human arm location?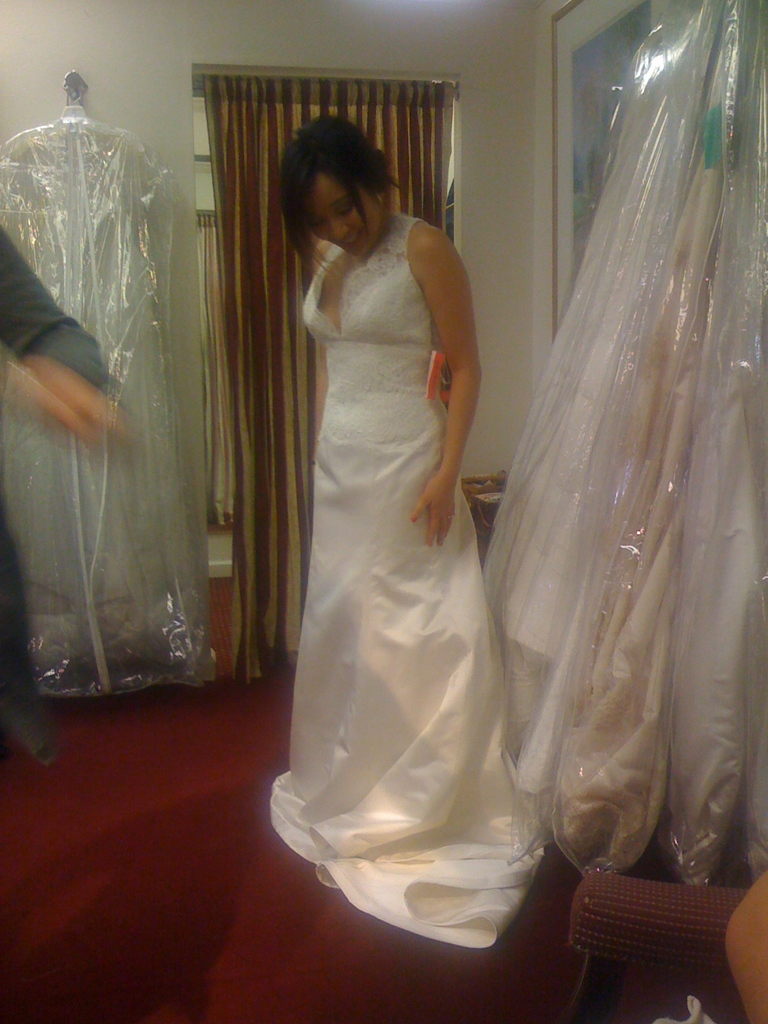
0 227 122 461
